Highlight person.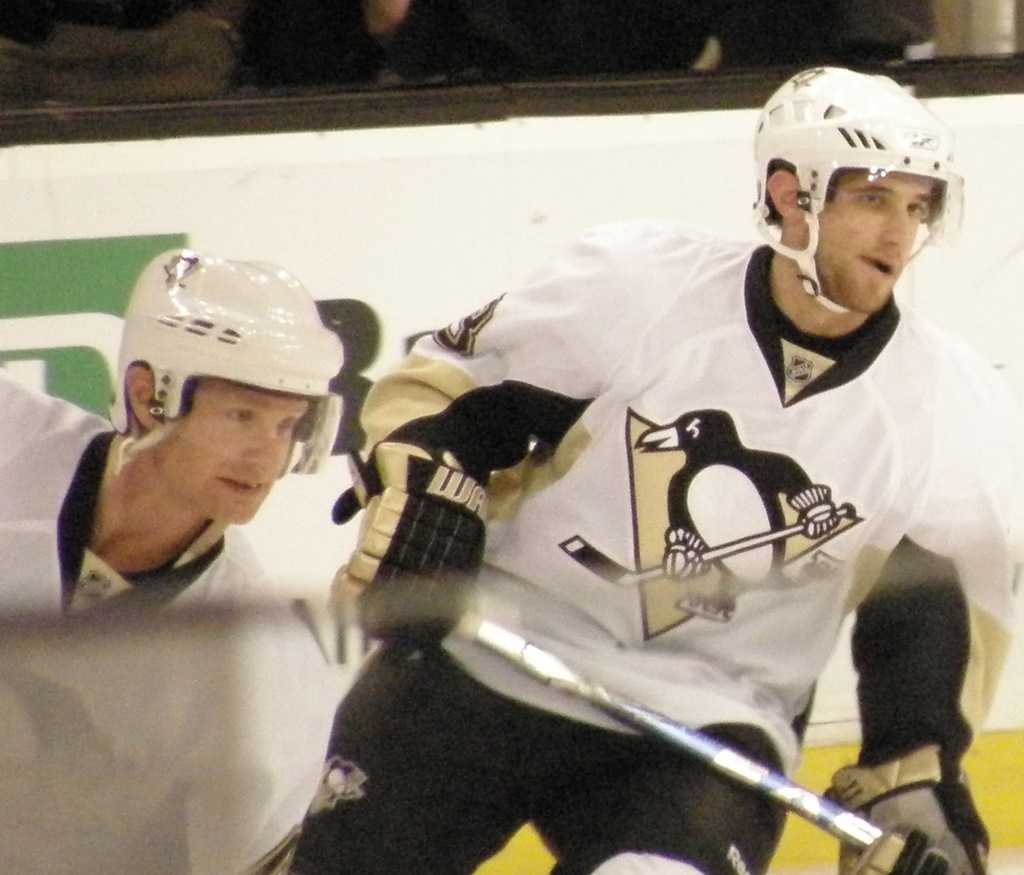
Highlighted region: [left=0, top=246, right=335, bottom=874].
